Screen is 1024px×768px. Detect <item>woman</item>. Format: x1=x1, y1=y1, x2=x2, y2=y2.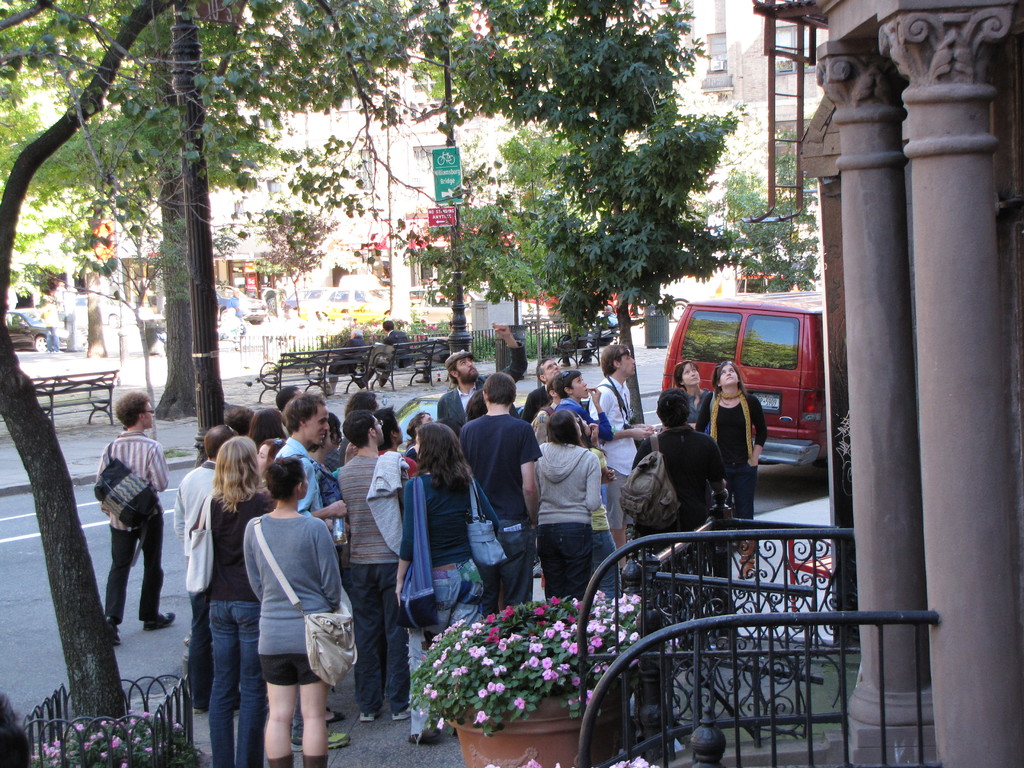
x1=405, y1=422, x2=517, y2=749.
